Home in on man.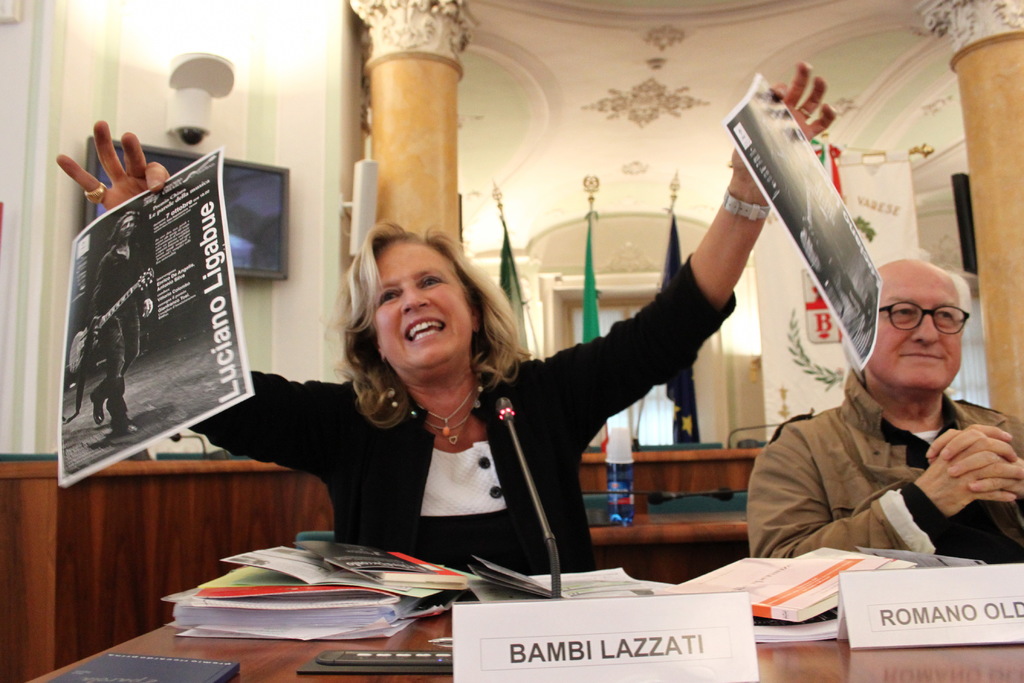
Homed in at (x1=85, y1=210, x2=154, y2=432).
